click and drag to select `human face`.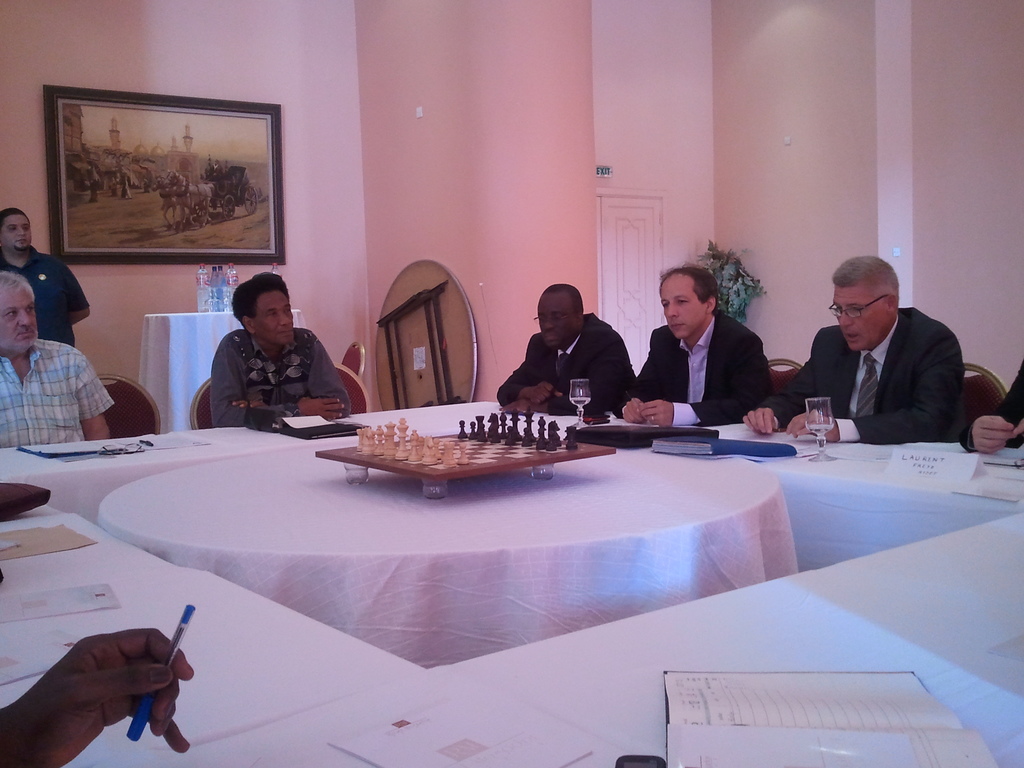
Selection: bbox=(659, 275, 707, 344).
